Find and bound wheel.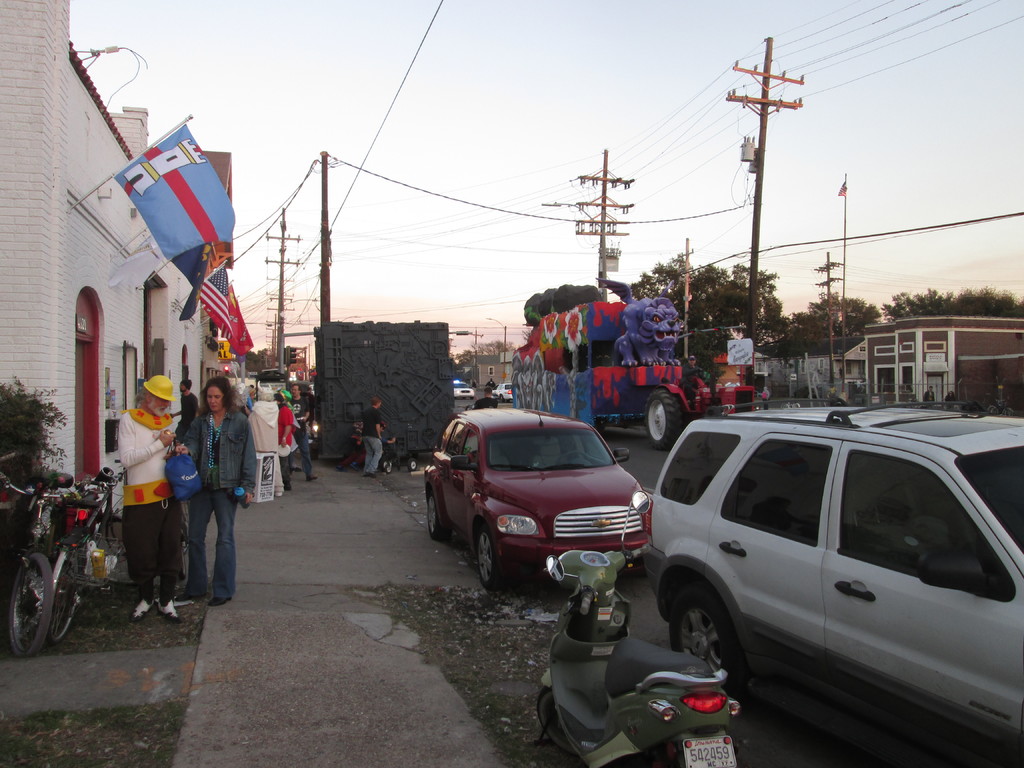
Bound: (x1=422, y1=490, x2=454, y2=545).
